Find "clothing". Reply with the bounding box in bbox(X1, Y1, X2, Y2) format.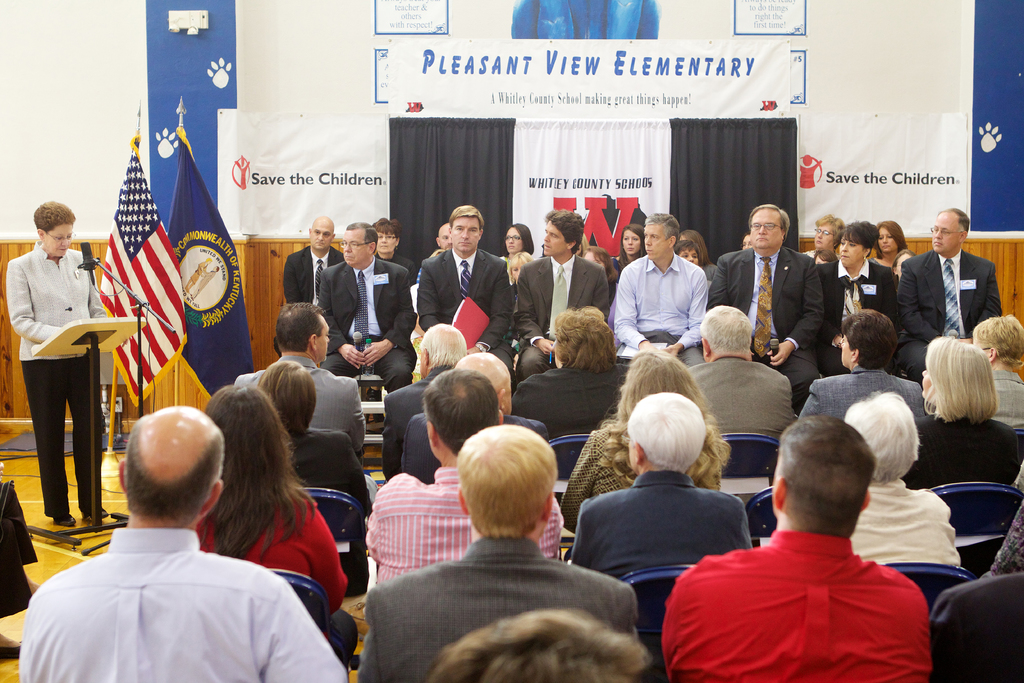
bbox(413, 240, 516, 373).
